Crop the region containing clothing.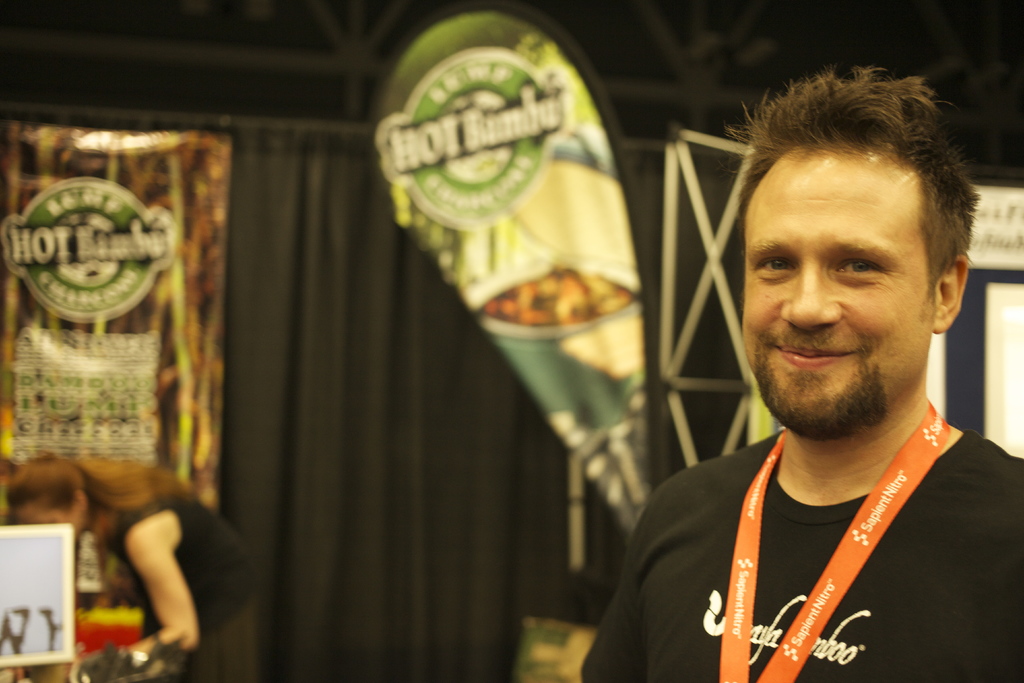
Crop region: left=613, top=392, right=1023, bottom=675.
